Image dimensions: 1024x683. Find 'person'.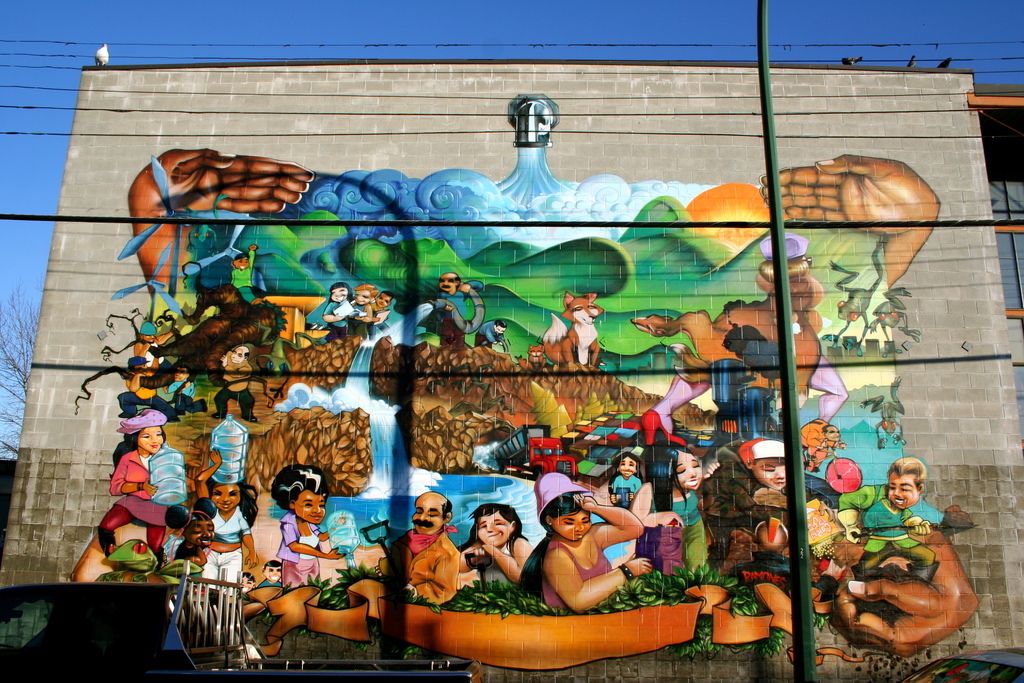
box=[526, 475, 648, 622].
